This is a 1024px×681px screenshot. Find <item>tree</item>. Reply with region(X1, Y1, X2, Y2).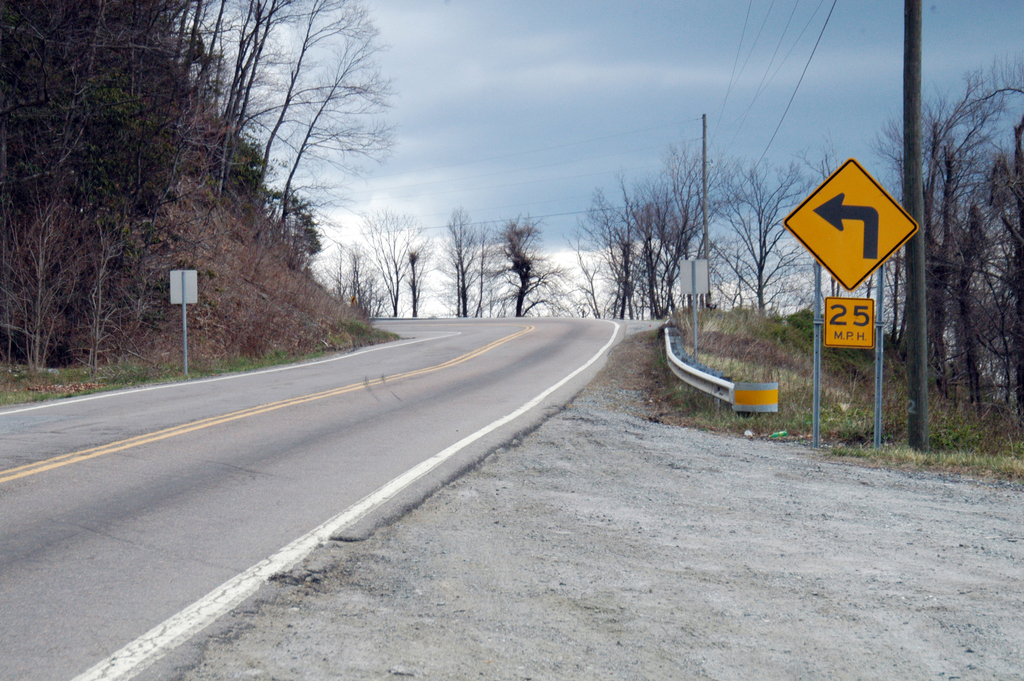
region(707, 152, 816, 337).
